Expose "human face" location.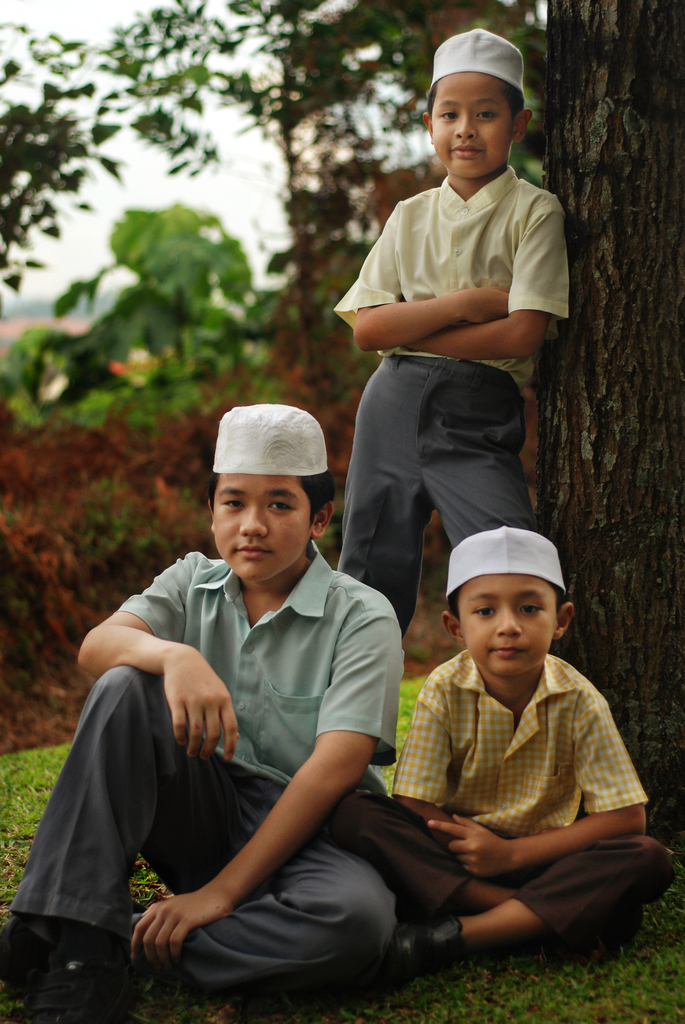
Exposed at x1=214, y1=476, x2=313, y2=572.
